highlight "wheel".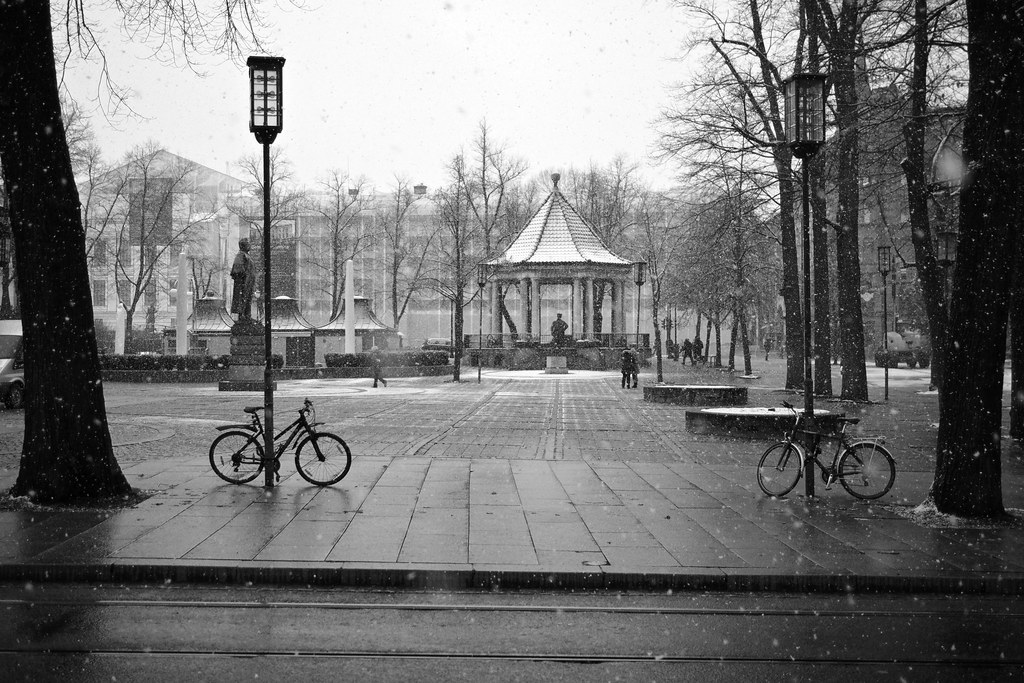
Highlighted region: 912, 347, 933, 366.
